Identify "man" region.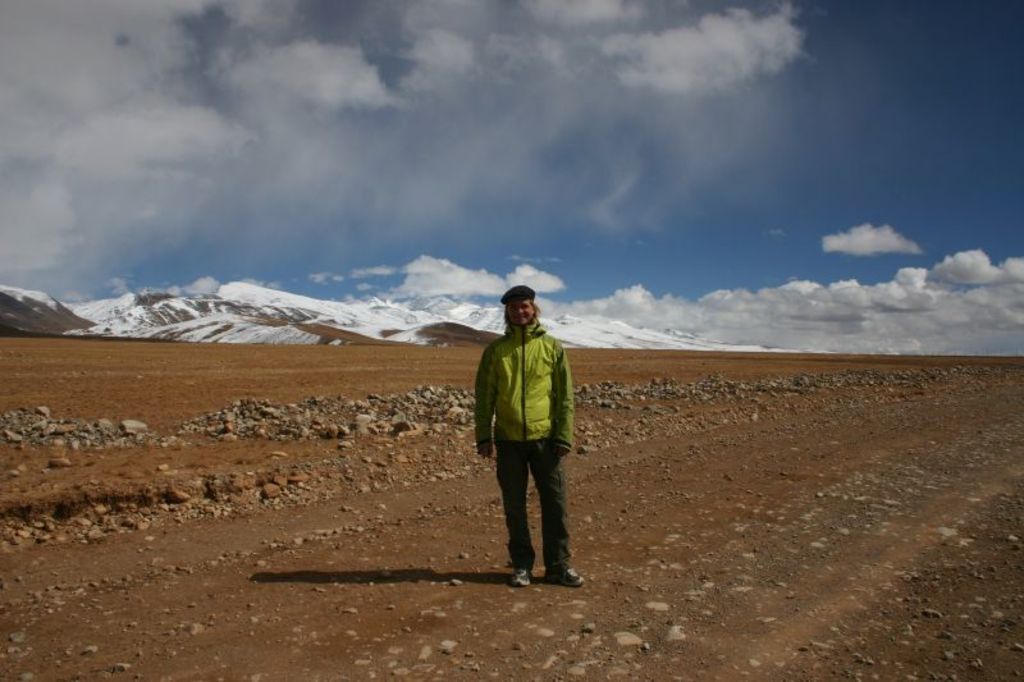
Region: [x1=474, y1=283, x2=577, y2=586].
